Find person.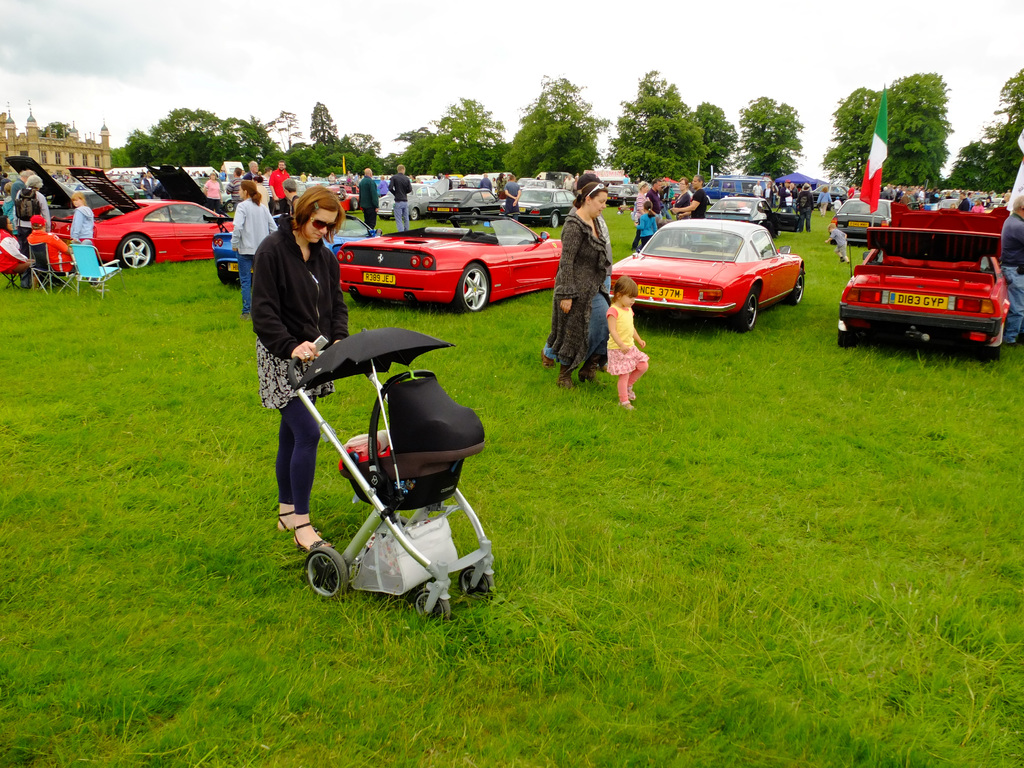
<bbox>817, 187, 832, 218</bbox>.
